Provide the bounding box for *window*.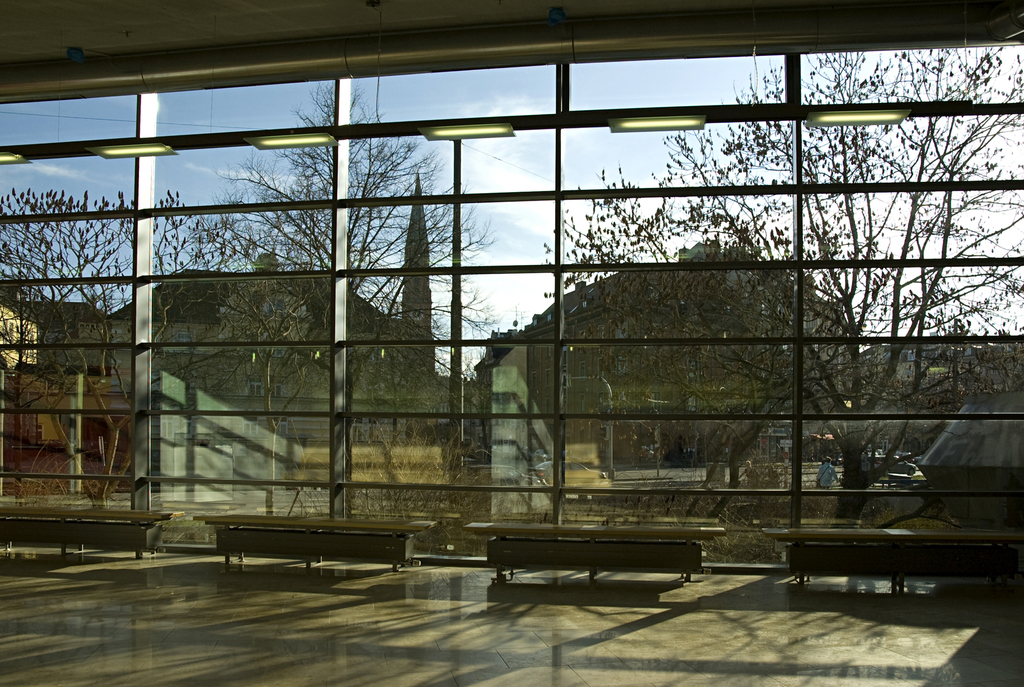
left=689, top=393, right=694, bottom=409.
